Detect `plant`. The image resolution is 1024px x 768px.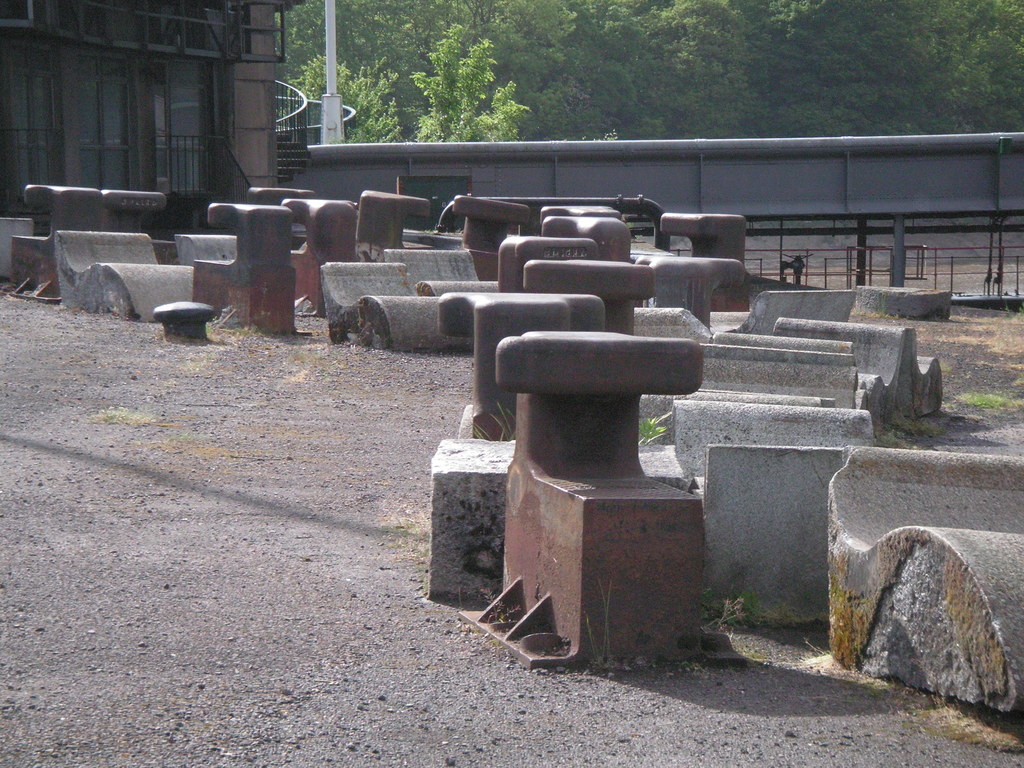
detection(369, 479, 435, 577).
